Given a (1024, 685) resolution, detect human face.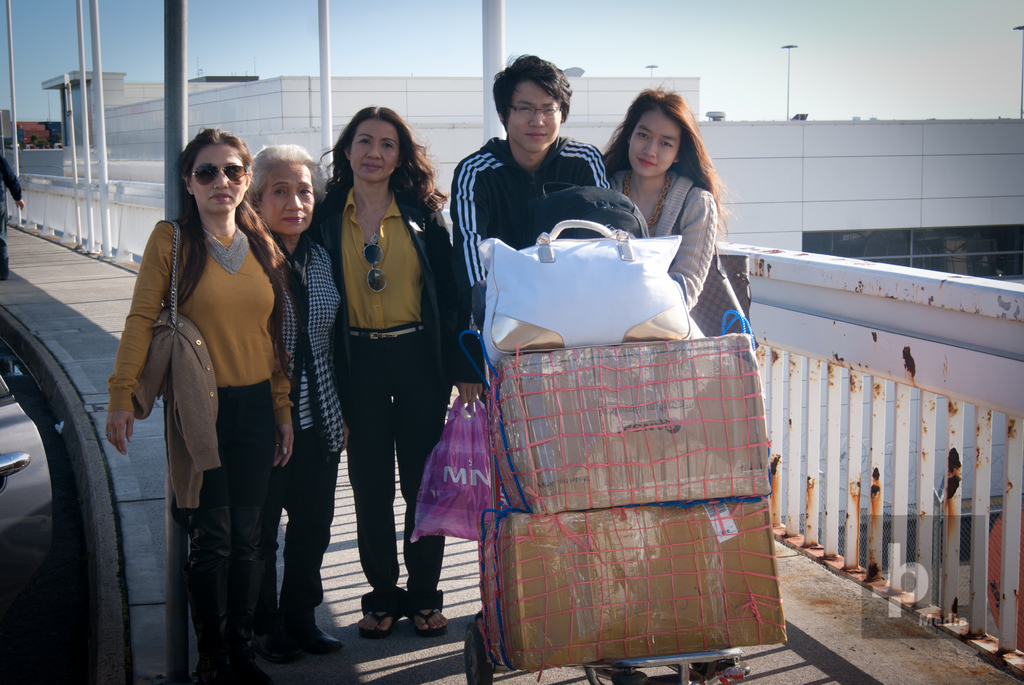
box=[262, 166, 319, 237].
